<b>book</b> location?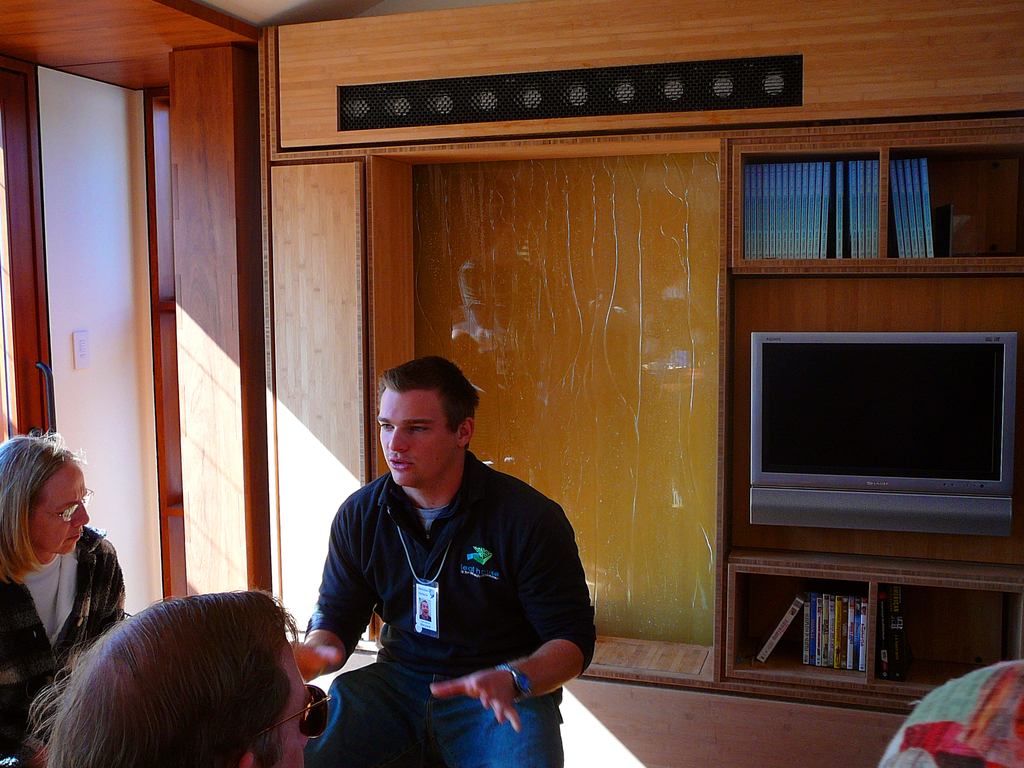
crop(755, 593, 806, 663)
